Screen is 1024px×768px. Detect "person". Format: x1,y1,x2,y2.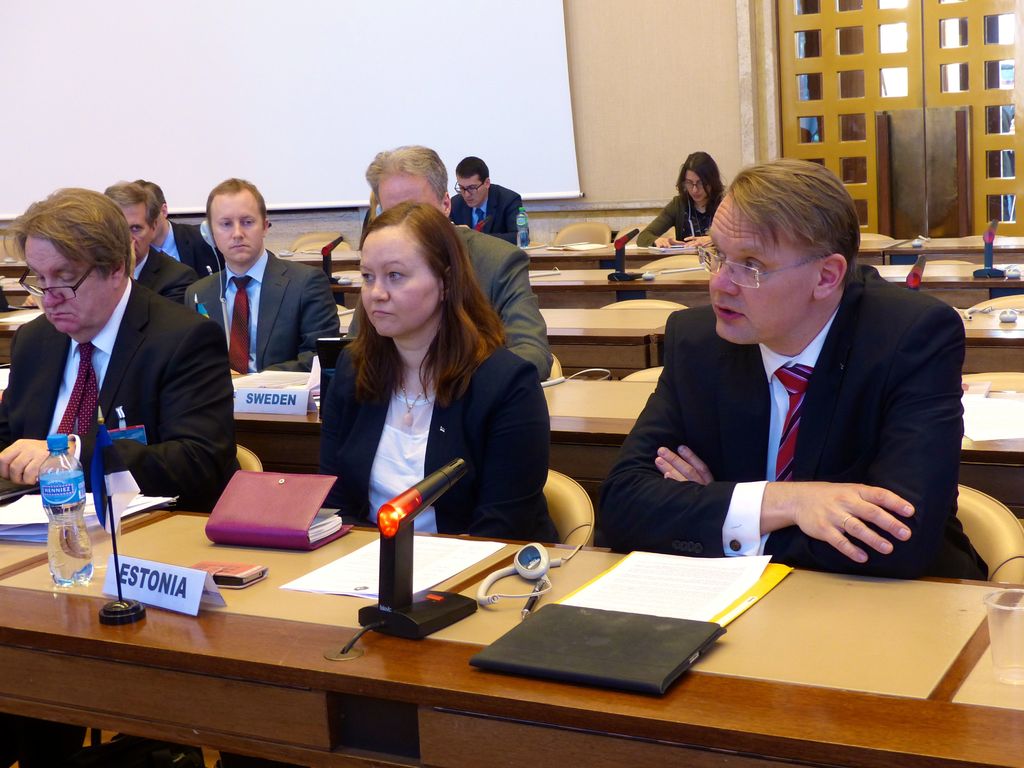
179,173,344,380.
